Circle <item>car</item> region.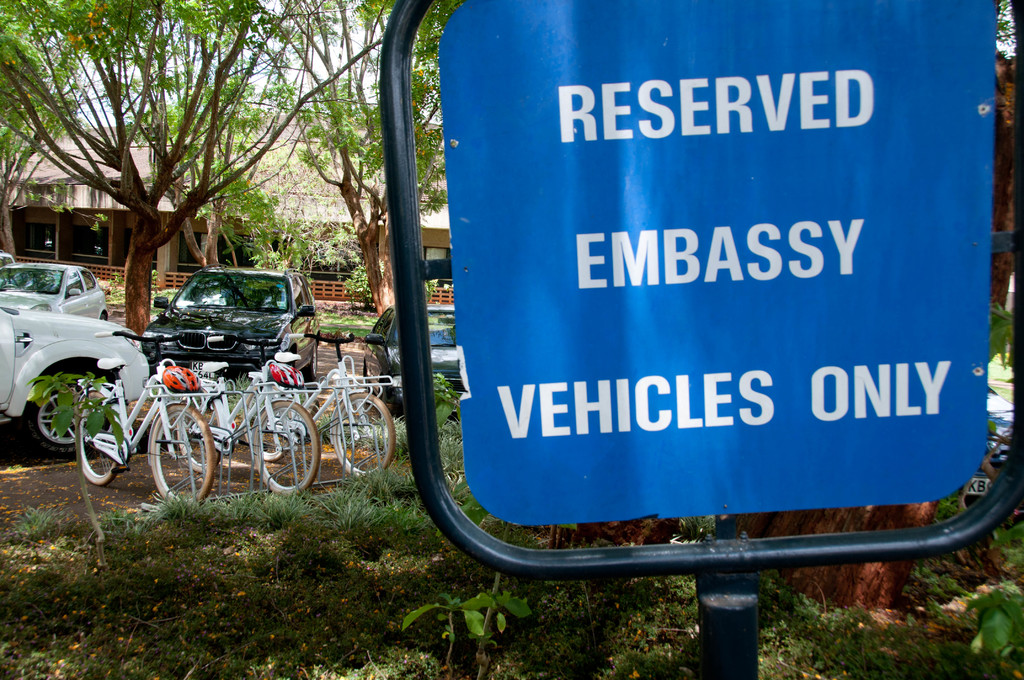
Region: 0, 300, 147, 465.
